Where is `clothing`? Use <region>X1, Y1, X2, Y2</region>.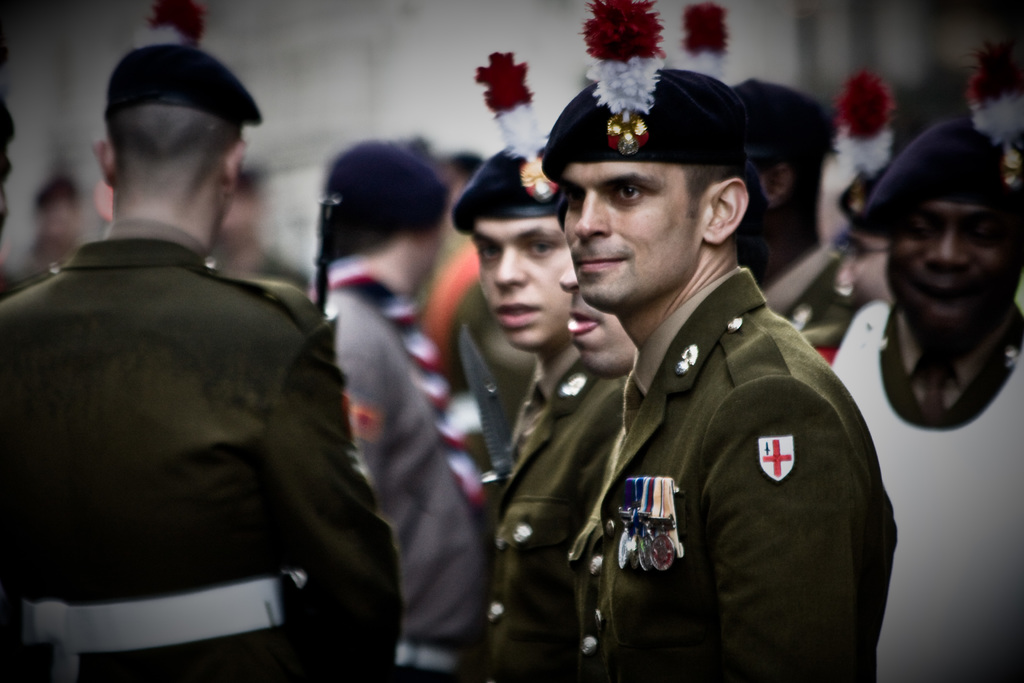
<region>565, 209, 888, 660</region>.
